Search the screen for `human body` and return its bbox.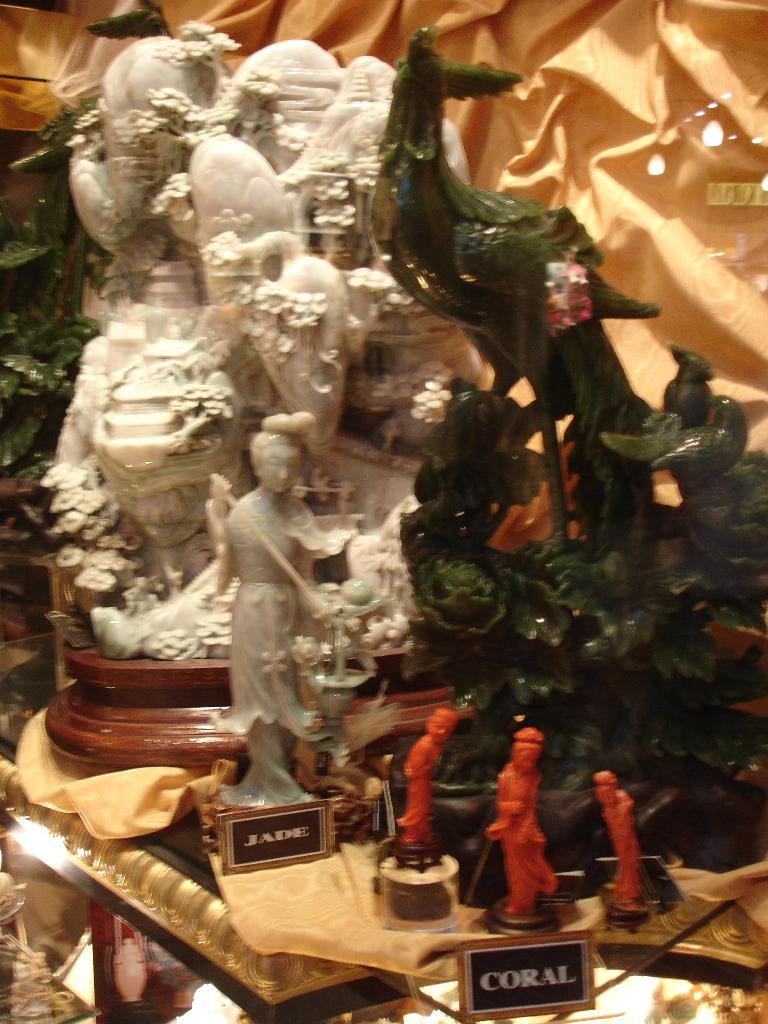
Found: [left=492, top=710, right=584, bottom=927].
